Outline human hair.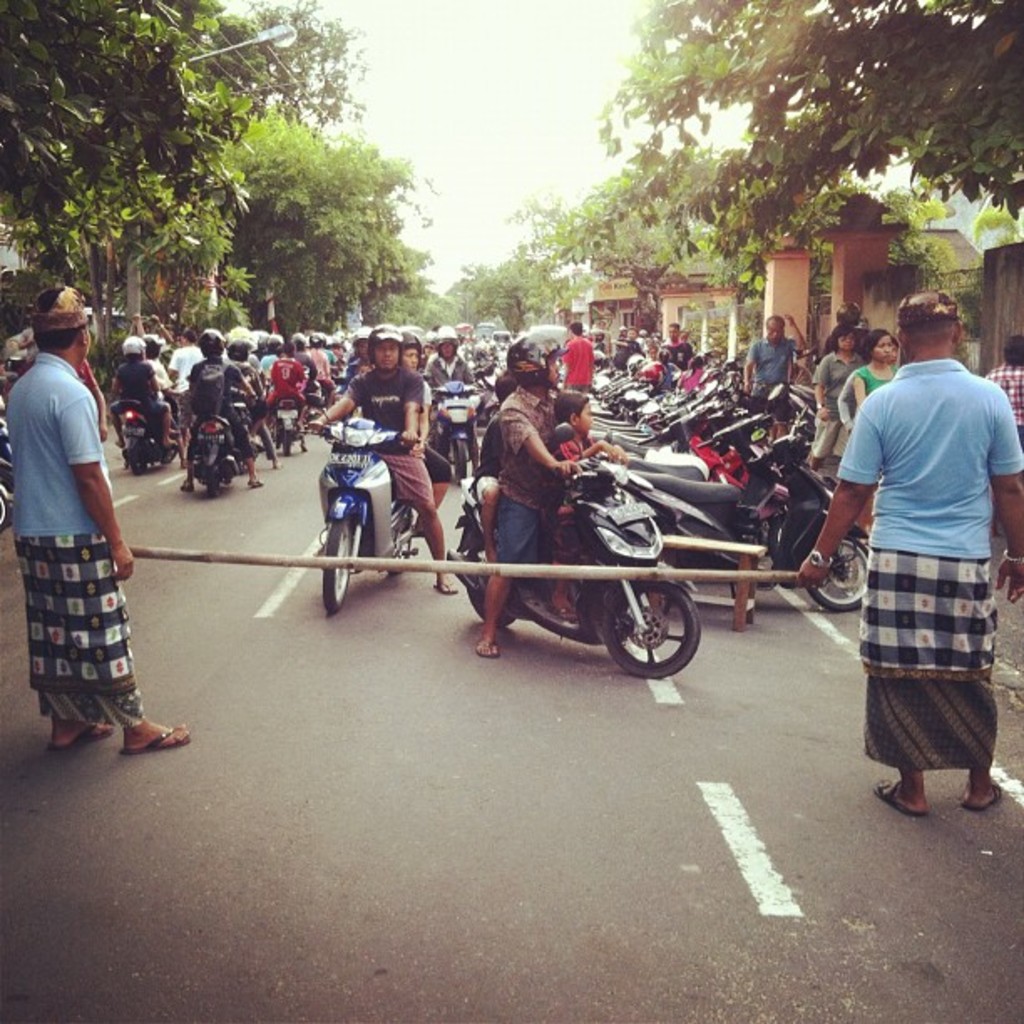
Outline: bbox(492, 371, 517, 408).
